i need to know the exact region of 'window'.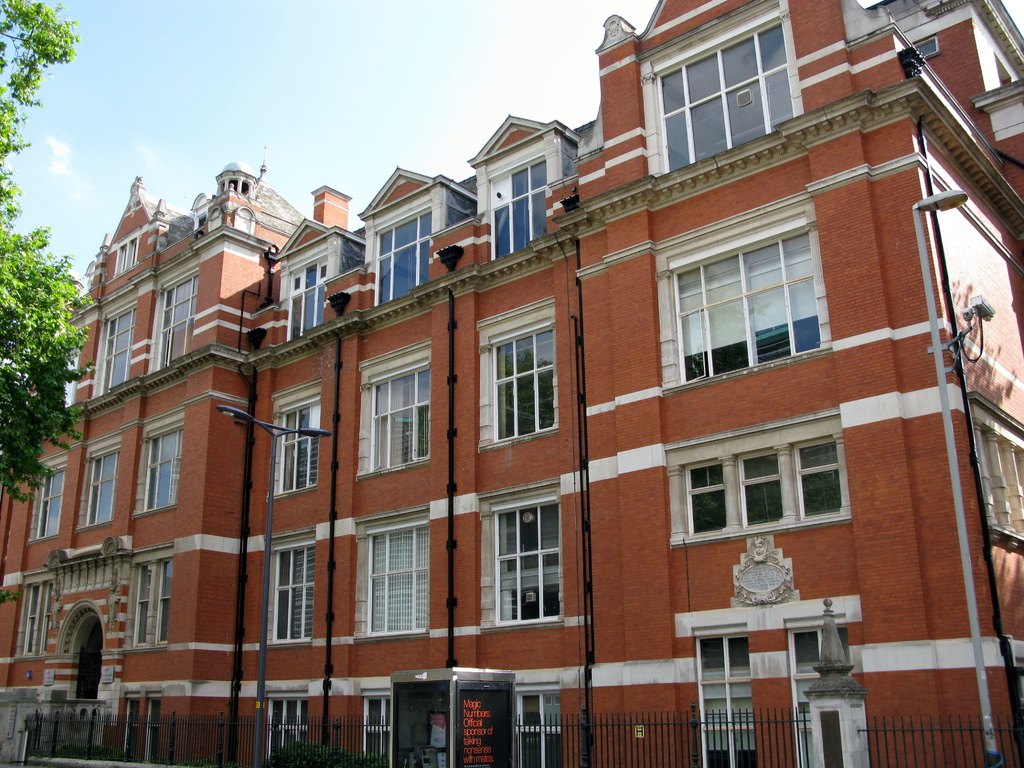
Region: {"x1": 13, "y1": 580, "x2": 57, "y2": 657}.
